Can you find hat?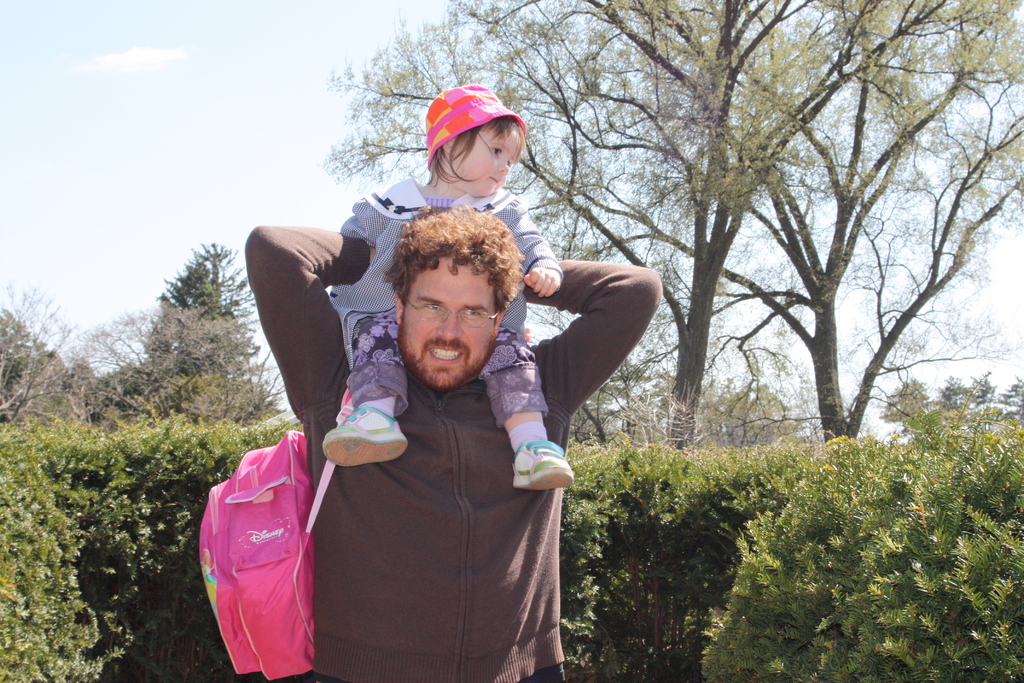
Yes, bounding box: [x1=422, y1=79, x2=522, y2=165].
